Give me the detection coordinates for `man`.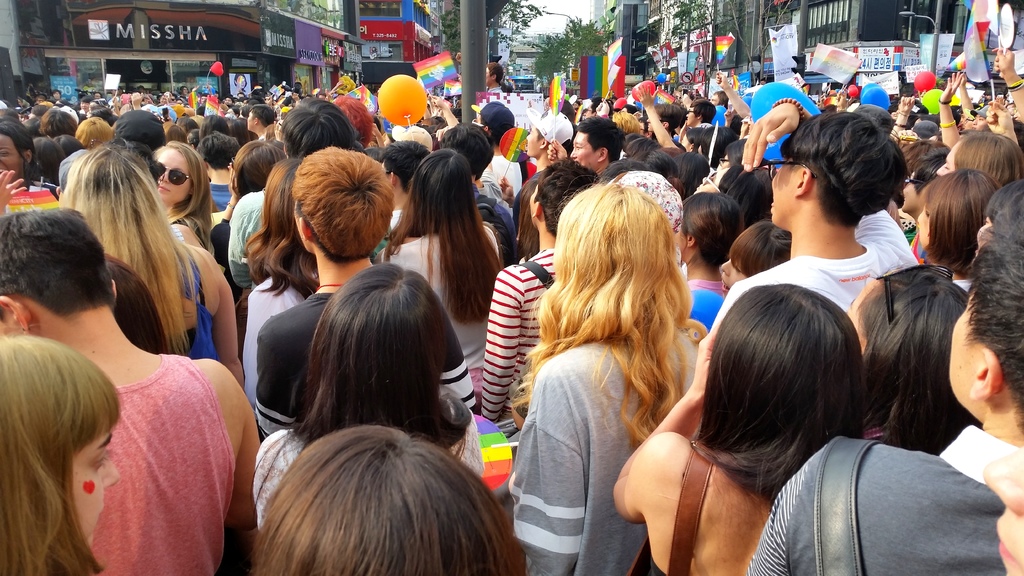
{"left": 712, "top": 90, "right": 728, "bottom": 109}.
